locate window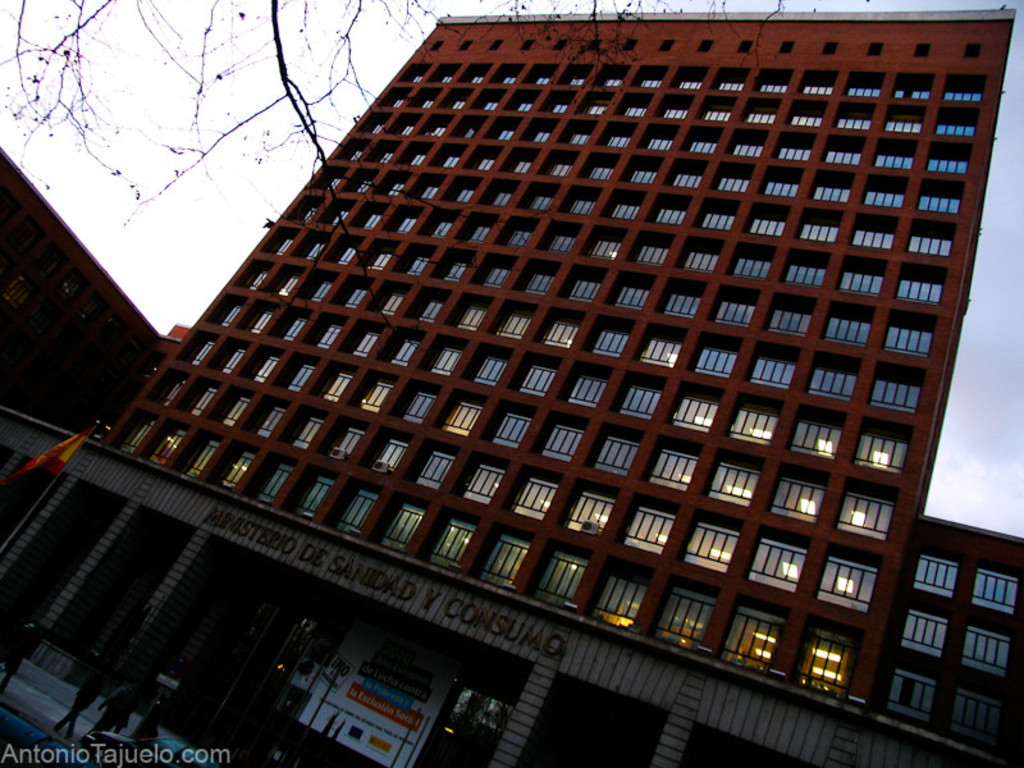
(690,138,719,157)
